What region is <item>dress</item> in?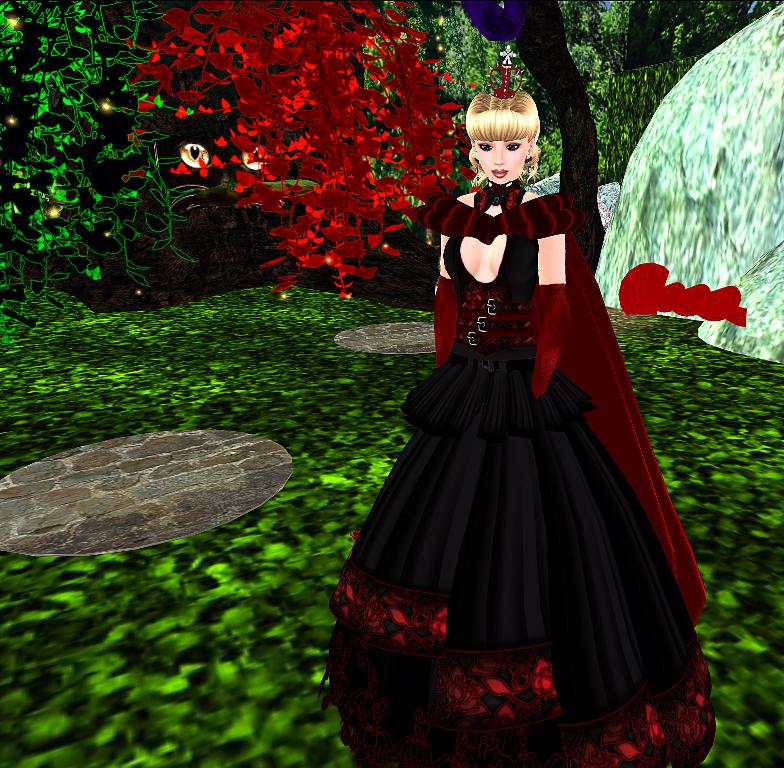
(x1=322, y1=194, x2=718, y2=767).
